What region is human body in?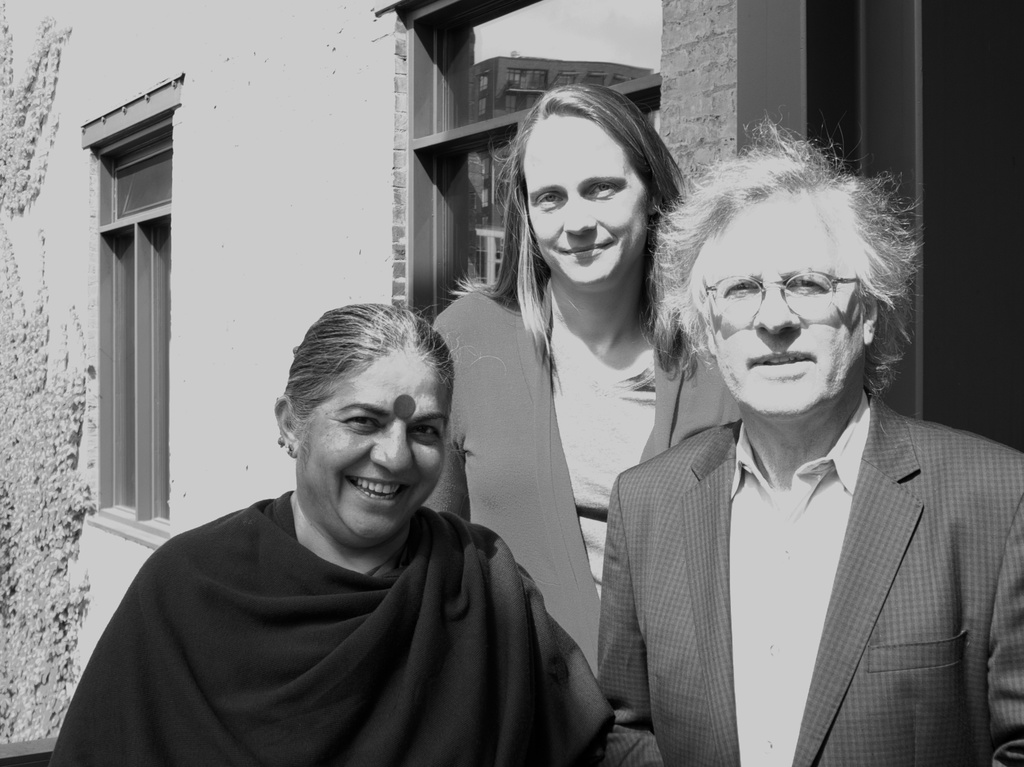
bbox(438, 279, 739, 652).
